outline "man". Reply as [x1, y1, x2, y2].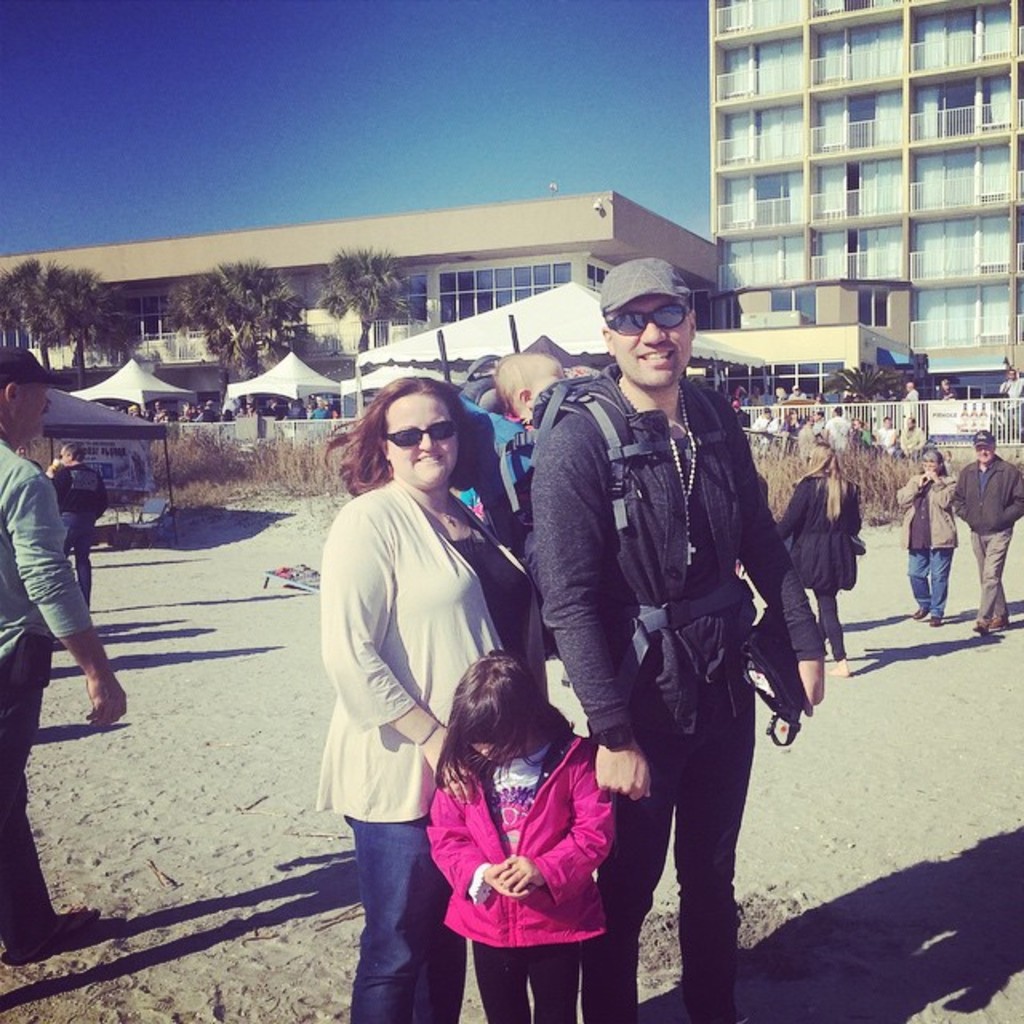
[518, 259, 808, 986].
